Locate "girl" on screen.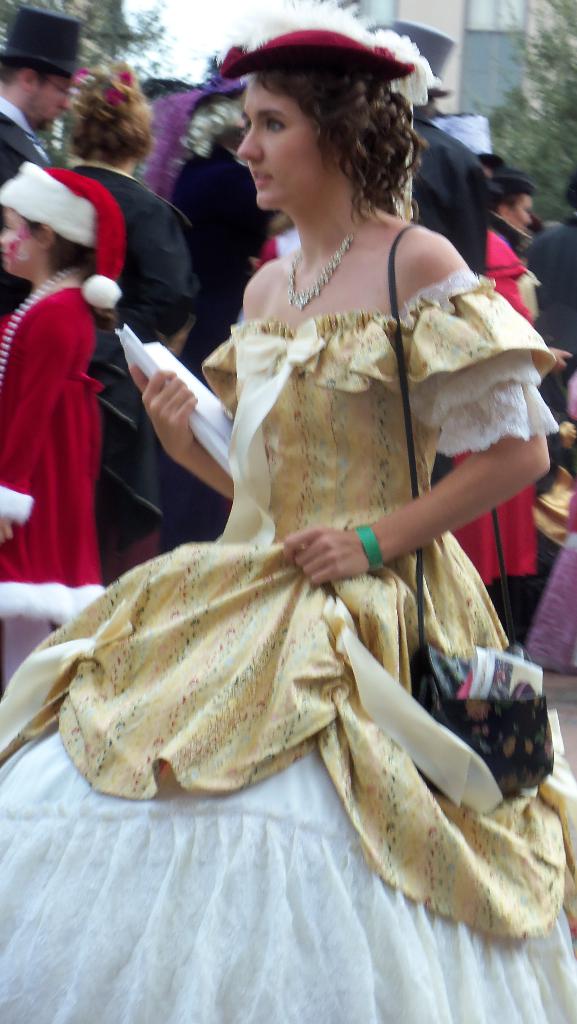
On screen at <bbox>0, 160, 142, 691</bbox>.
